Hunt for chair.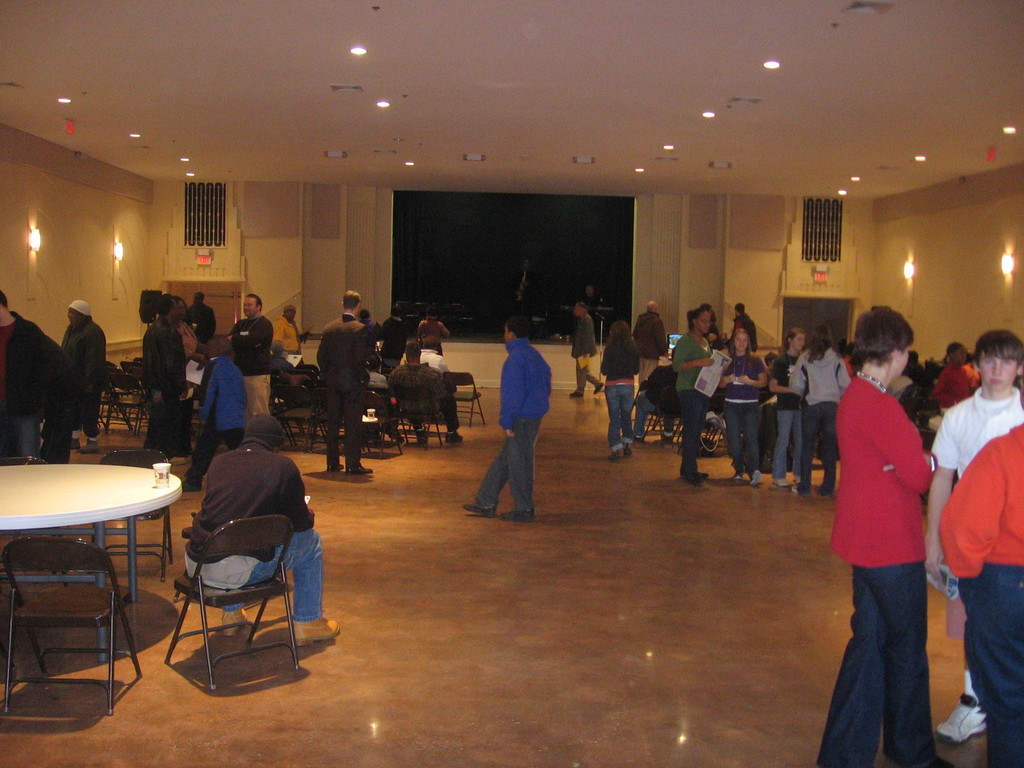
Hunted down at detection(95, 451, 174, 585).
